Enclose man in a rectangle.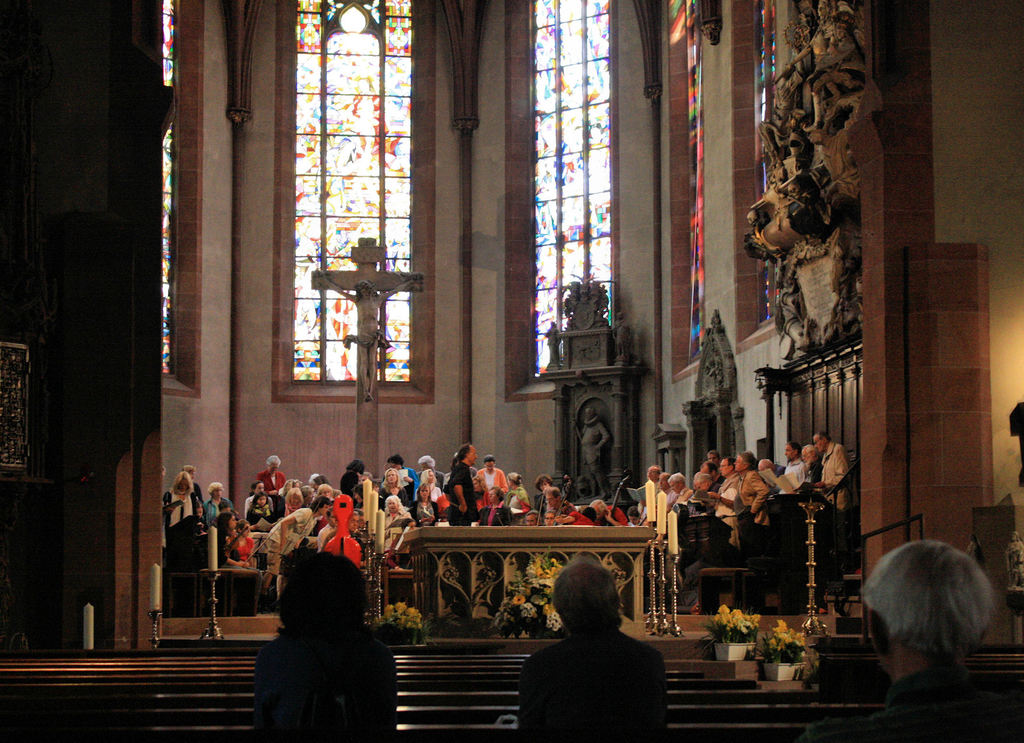
rect(438, 443, 483, 533).
